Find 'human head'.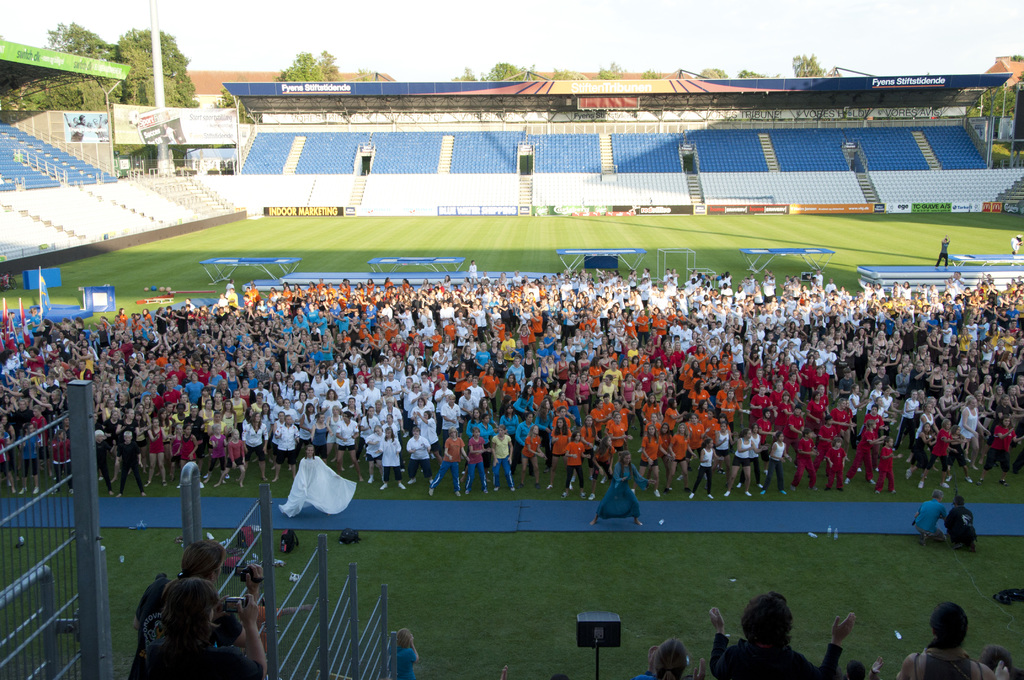
<region>470, 259, 474, 266</region>.
